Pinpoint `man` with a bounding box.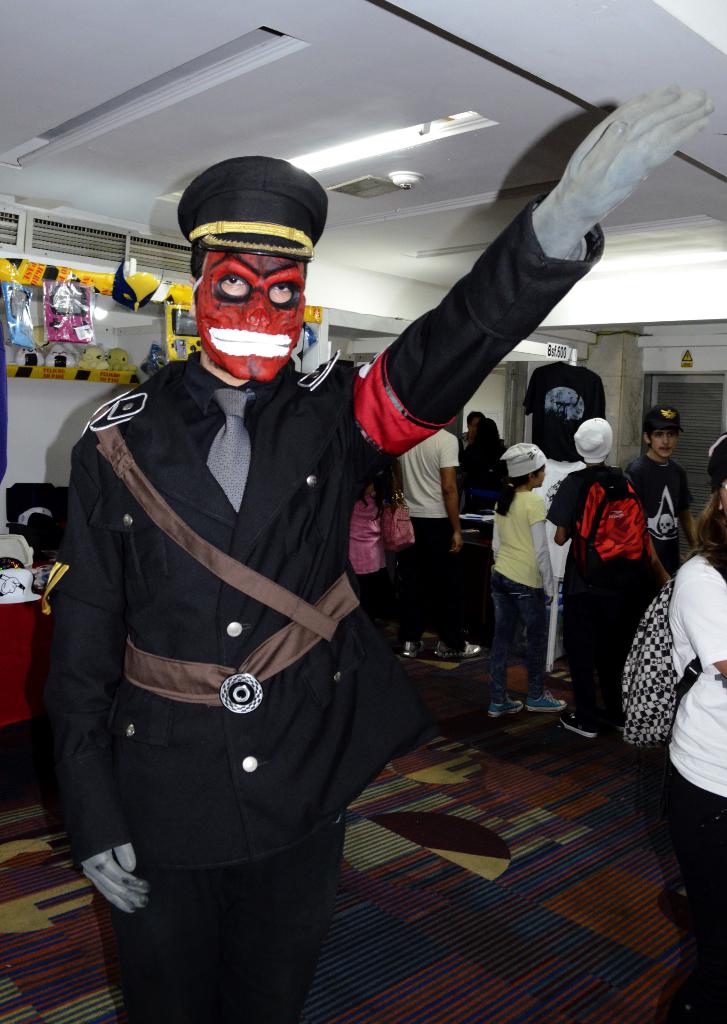
<region>461, 410, 480, 451</region>.
